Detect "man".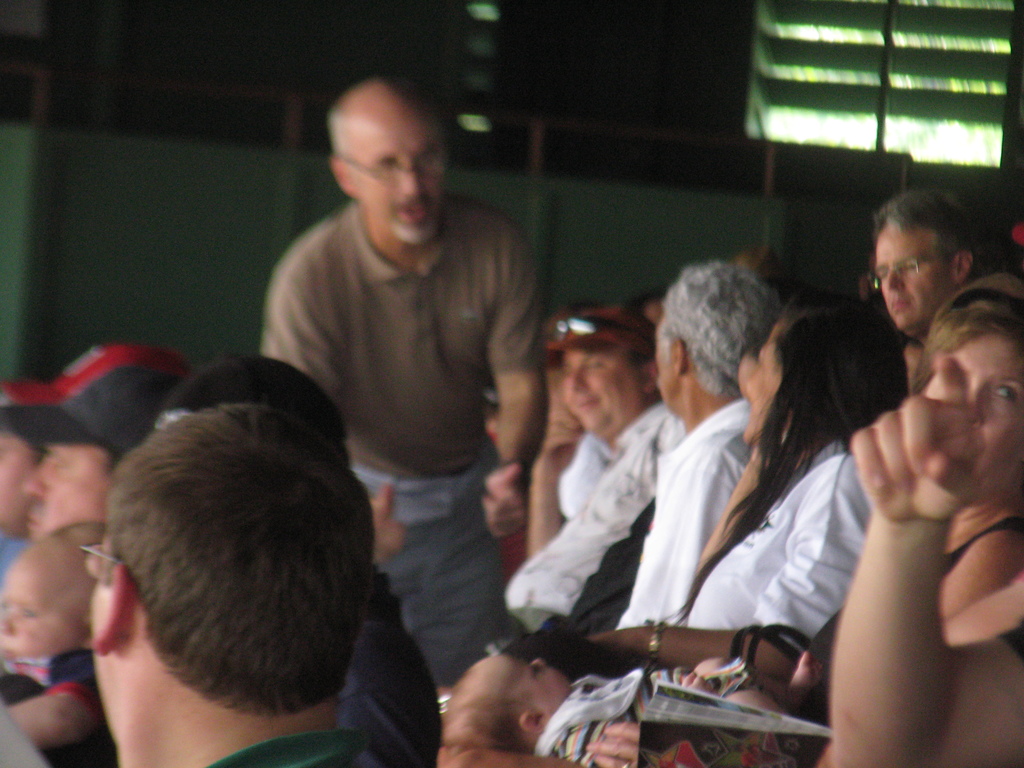
Detected at box=[77, 400, 378, 767].
